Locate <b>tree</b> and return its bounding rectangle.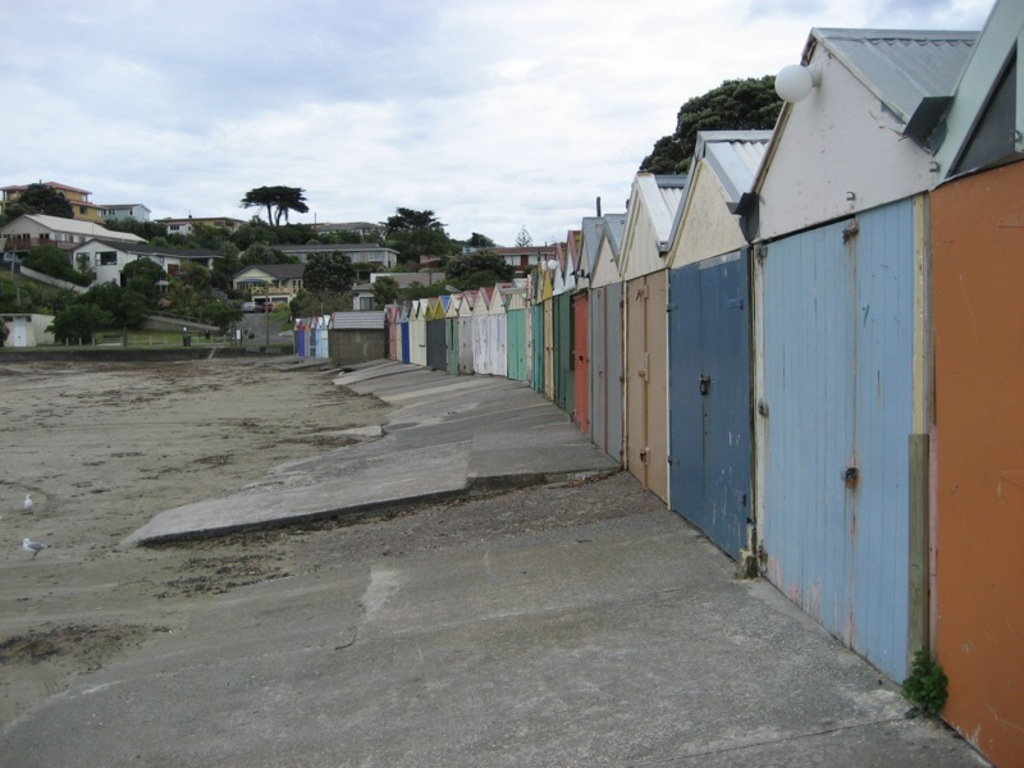
select_region(233, 178, 310, 228).
